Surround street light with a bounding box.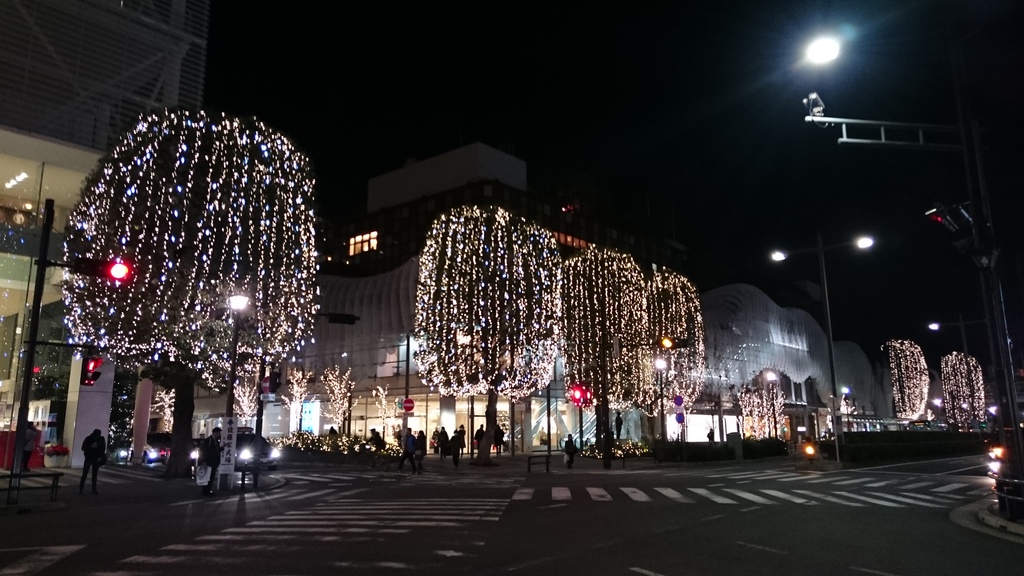
x1=762, y1=372, x2=782, y2=437.
